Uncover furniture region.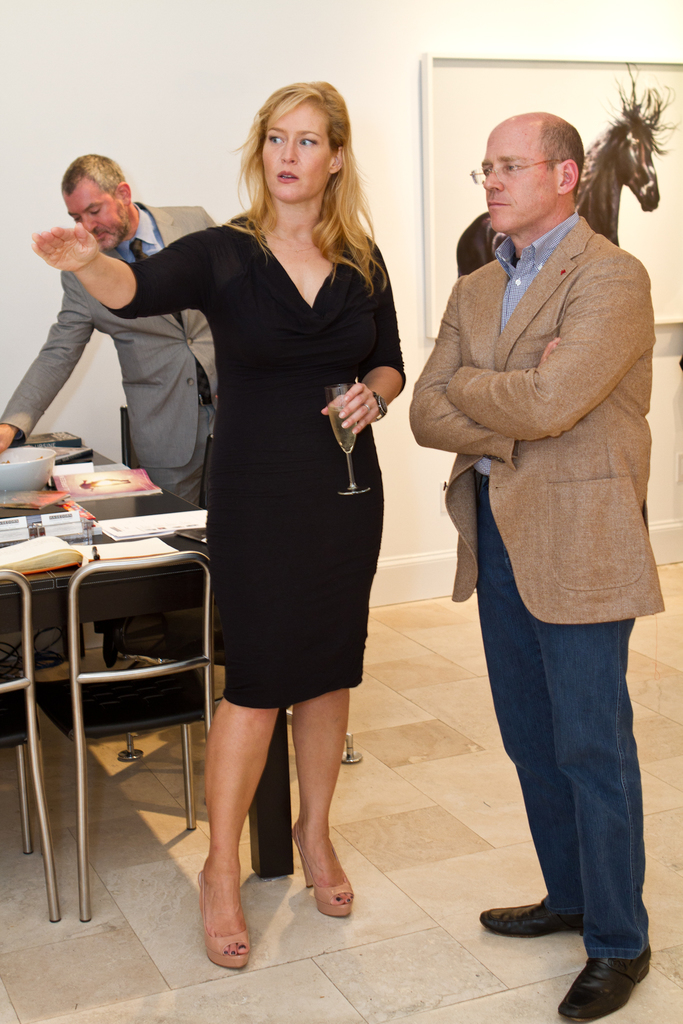
Uncovered: {"left": 0, "top": 570, "right": 61, "bottom": 929}.
